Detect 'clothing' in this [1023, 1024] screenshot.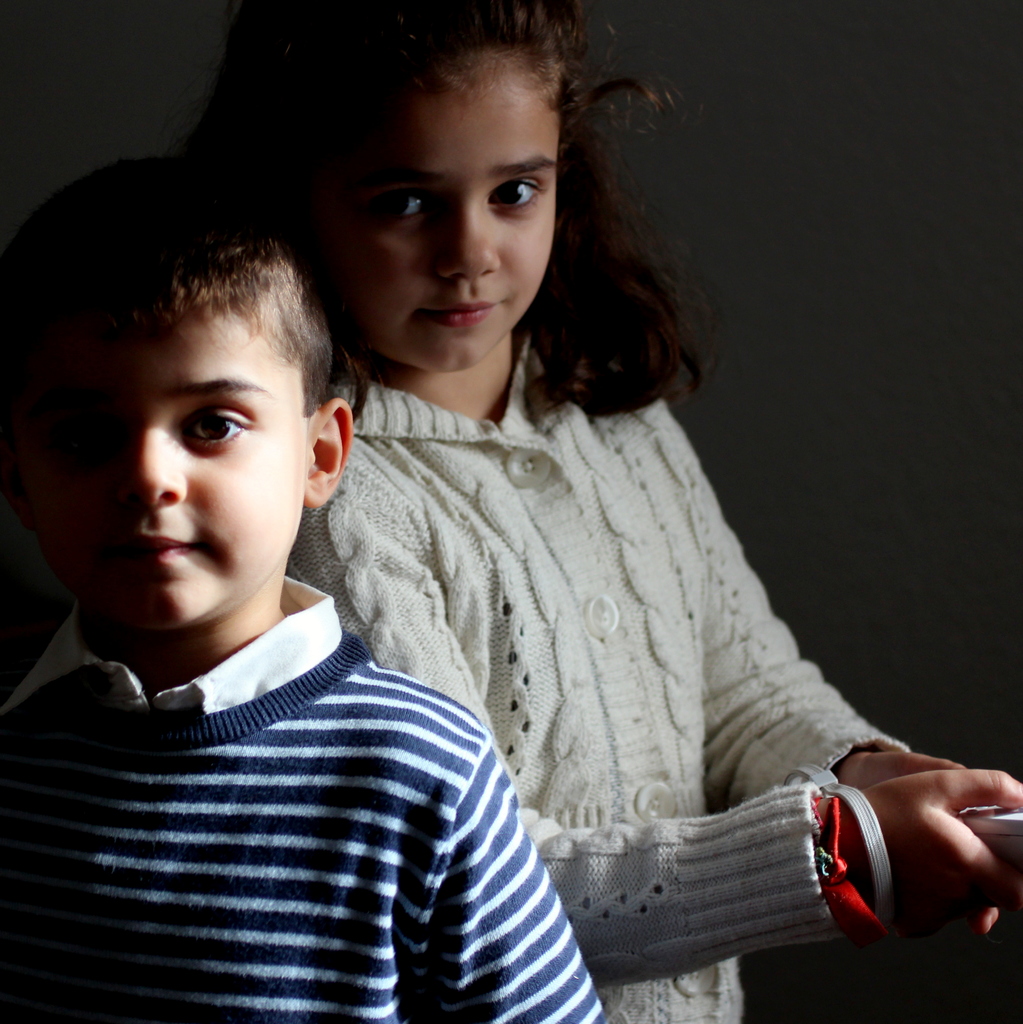
Detection: region(293, 340, 908, 1023).
